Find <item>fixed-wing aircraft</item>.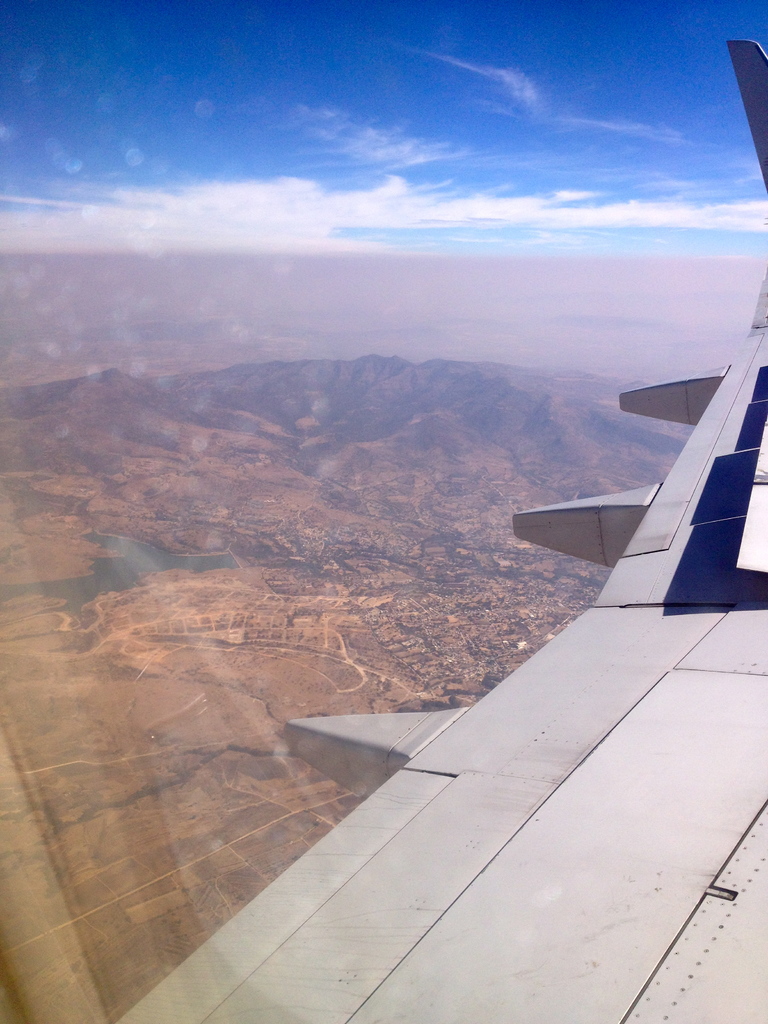
123, 40, 767, 1023.
